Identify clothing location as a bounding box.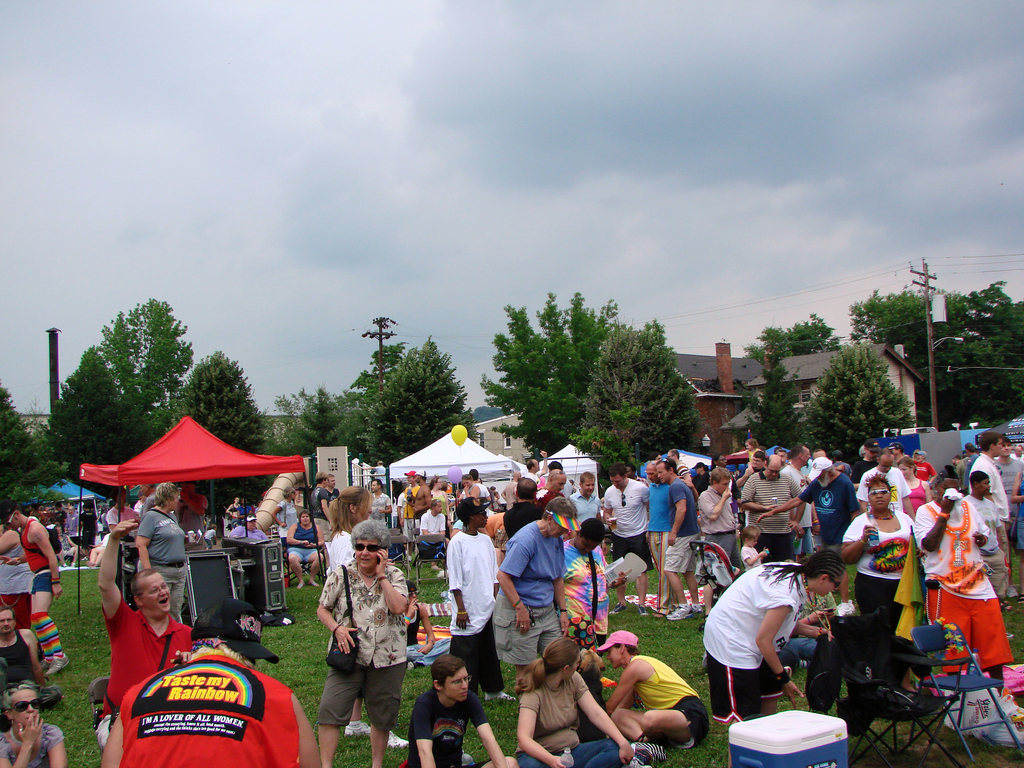
{"x1": 278, "y1": 499, "x2": 298, "y2": 564}.
